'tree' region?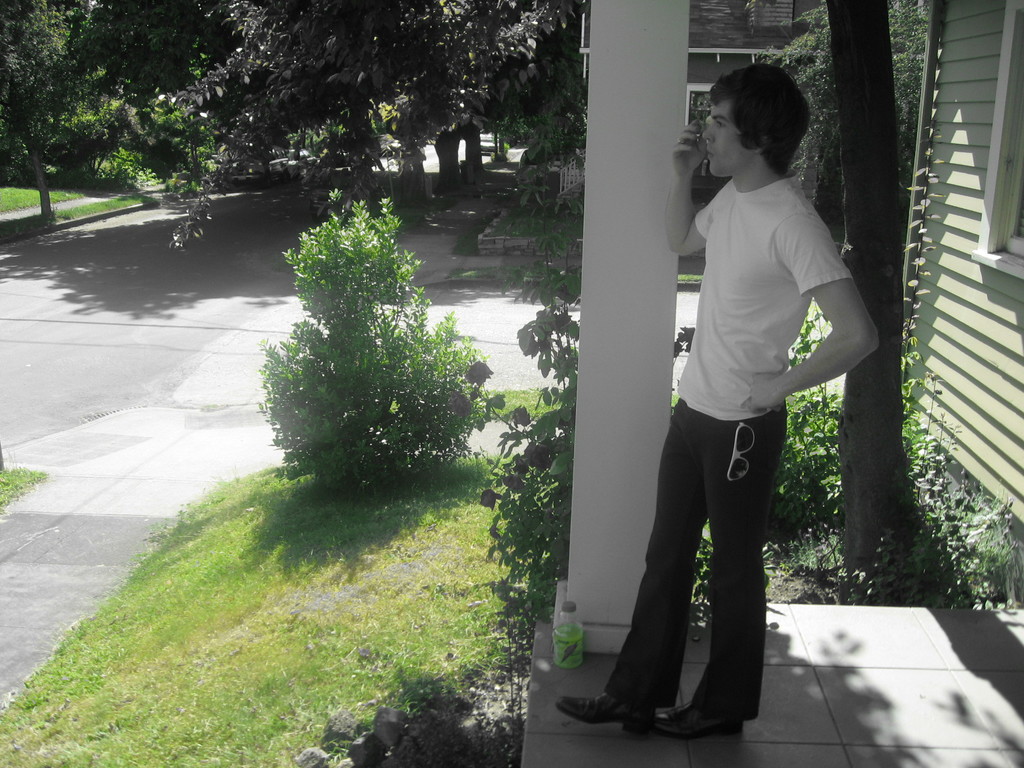
(0, 0, 125, 225)
